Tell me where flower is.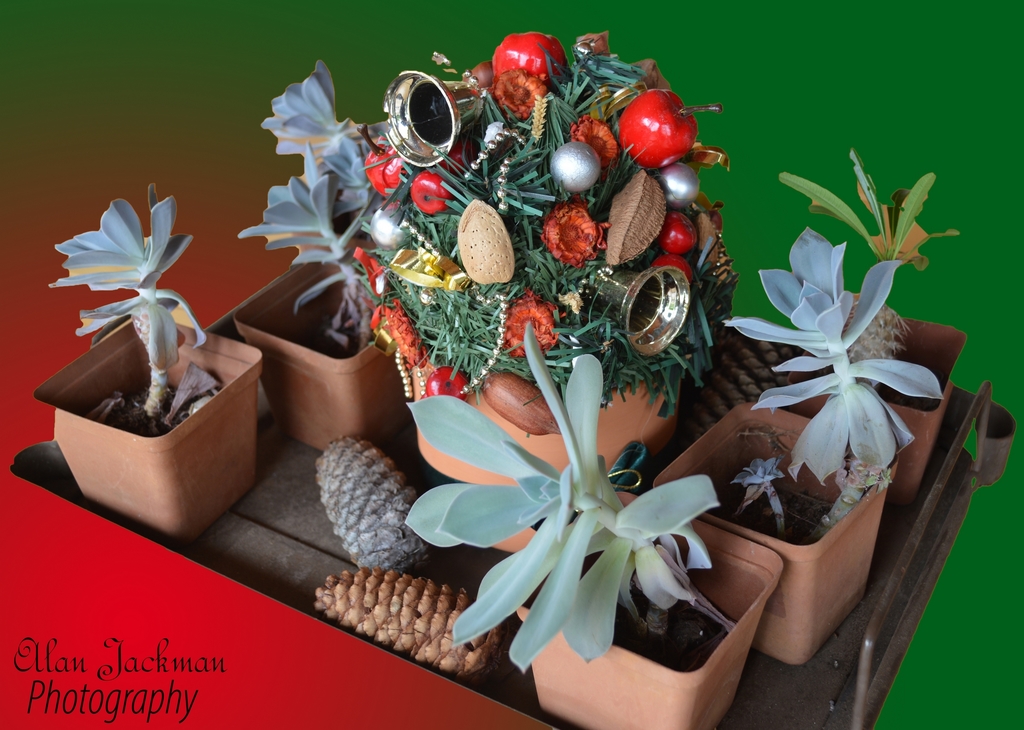
flower is at x1=380, y1=300, x2=428, y2=375.
